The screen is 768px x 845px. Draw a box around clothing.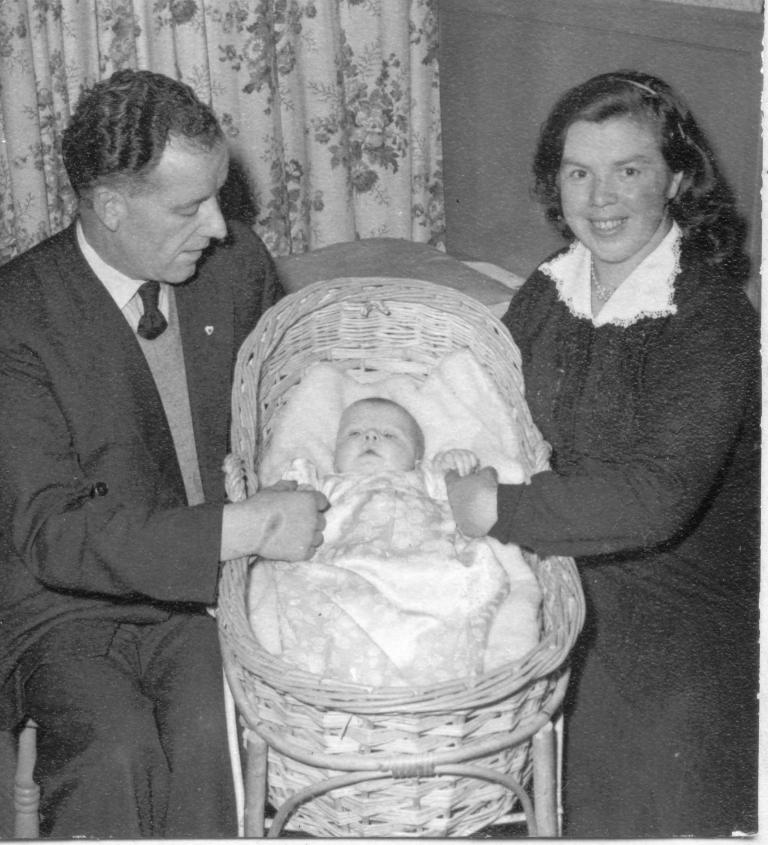
crop(5, 119, 292, 822).
